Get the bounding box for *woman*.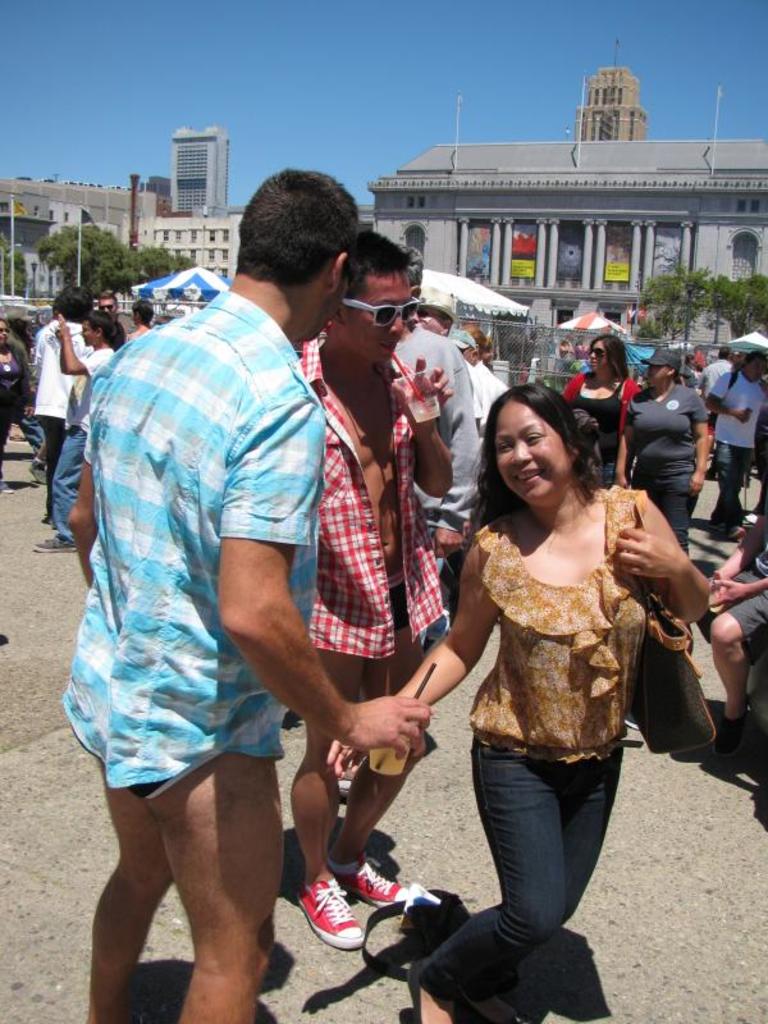
bbox=[0, 316, 35, 495].
